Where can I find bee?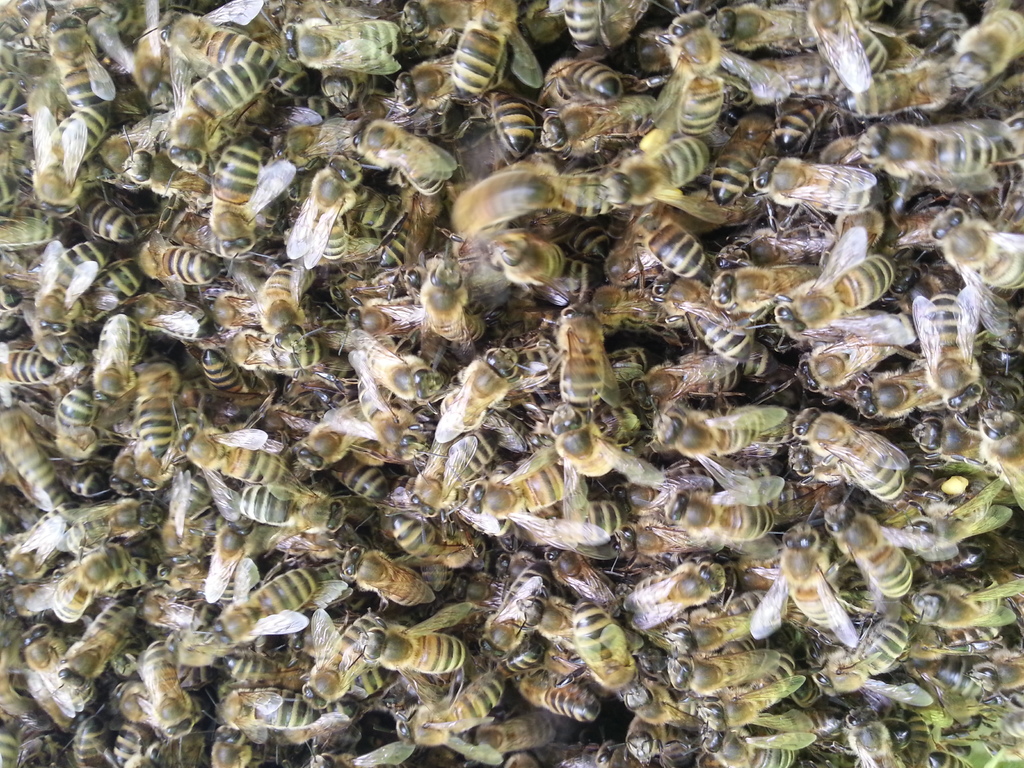
You can find it at crop(544, 297, 618, 408).
